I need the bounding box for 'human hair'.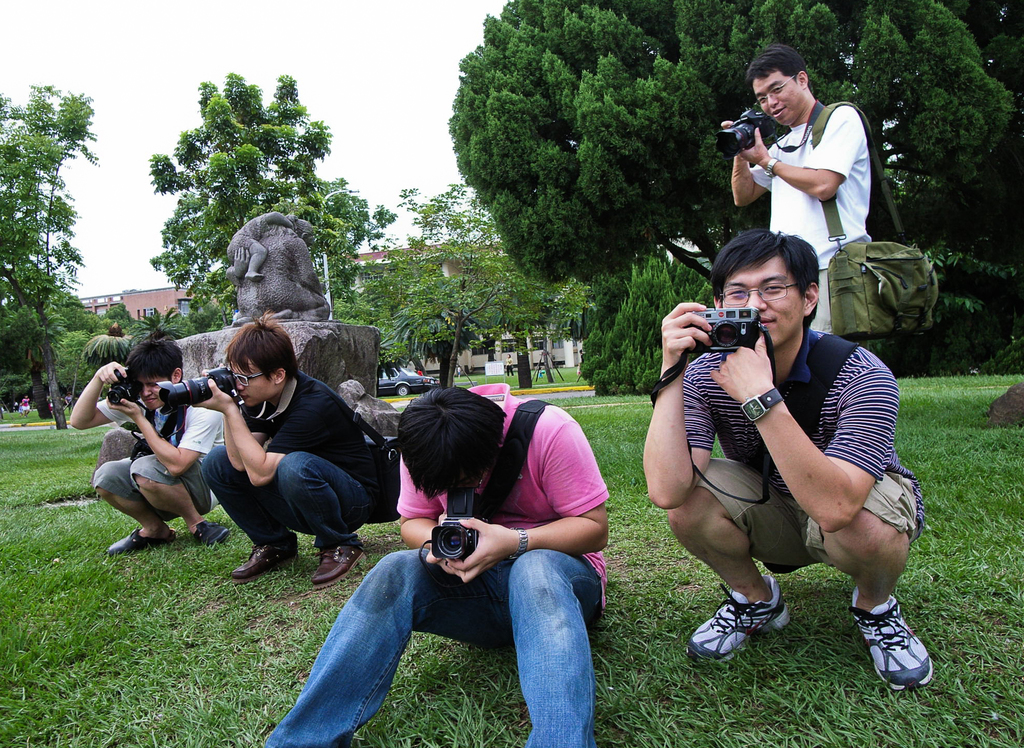
Here it is: <bbox>228, 312, 301, 385</bbox>.
